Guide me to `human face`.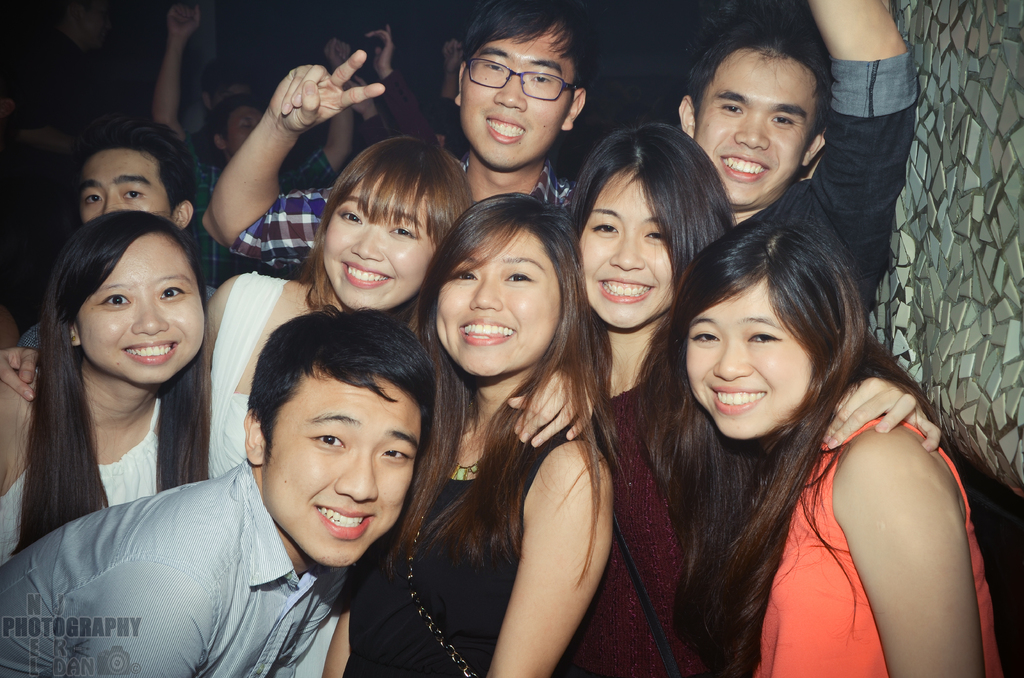
Guidance: box=[577, 166, 674, 334].
